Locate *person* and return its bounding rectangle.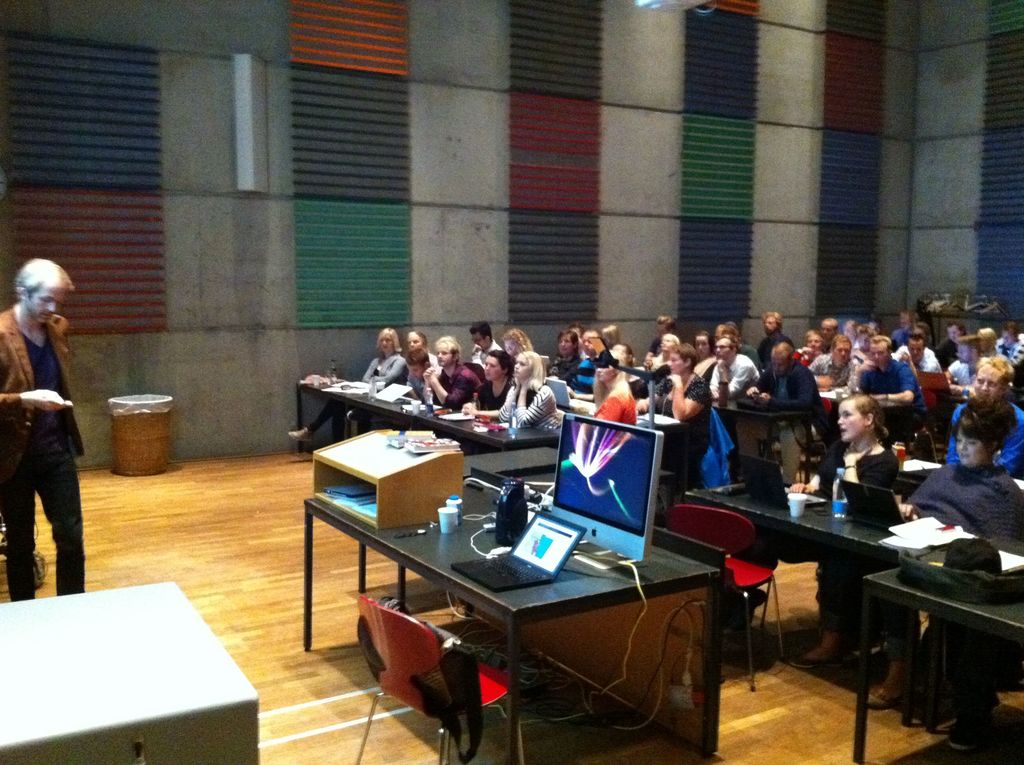
572 334 611 387.
